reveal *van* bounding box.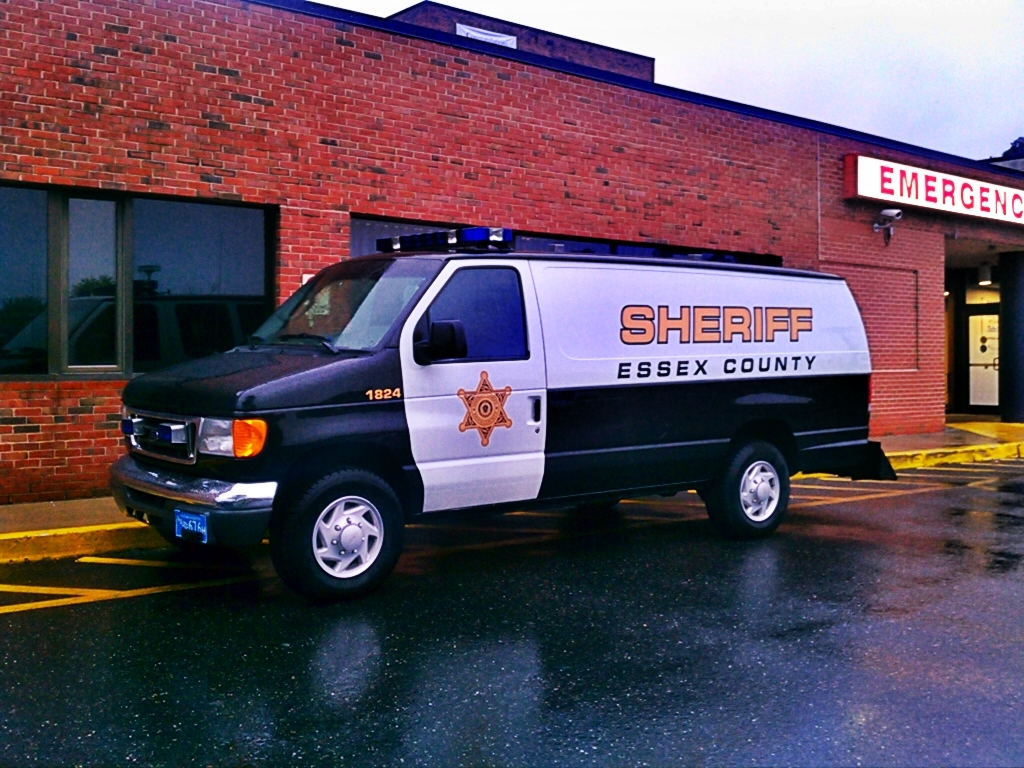
Revealed: locate(105, 222, 896, 602).
